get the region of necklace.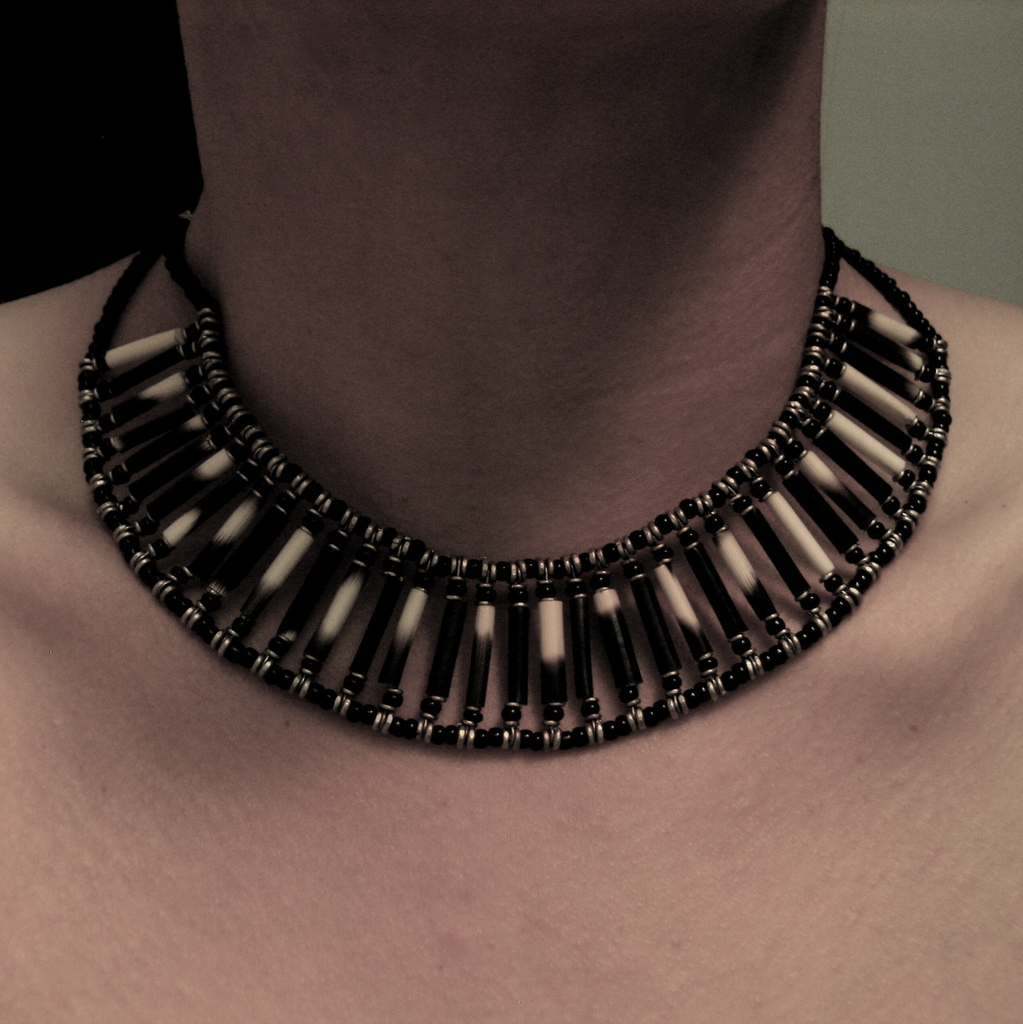
<bbox>139, 250, 964, 764</bbox>.
